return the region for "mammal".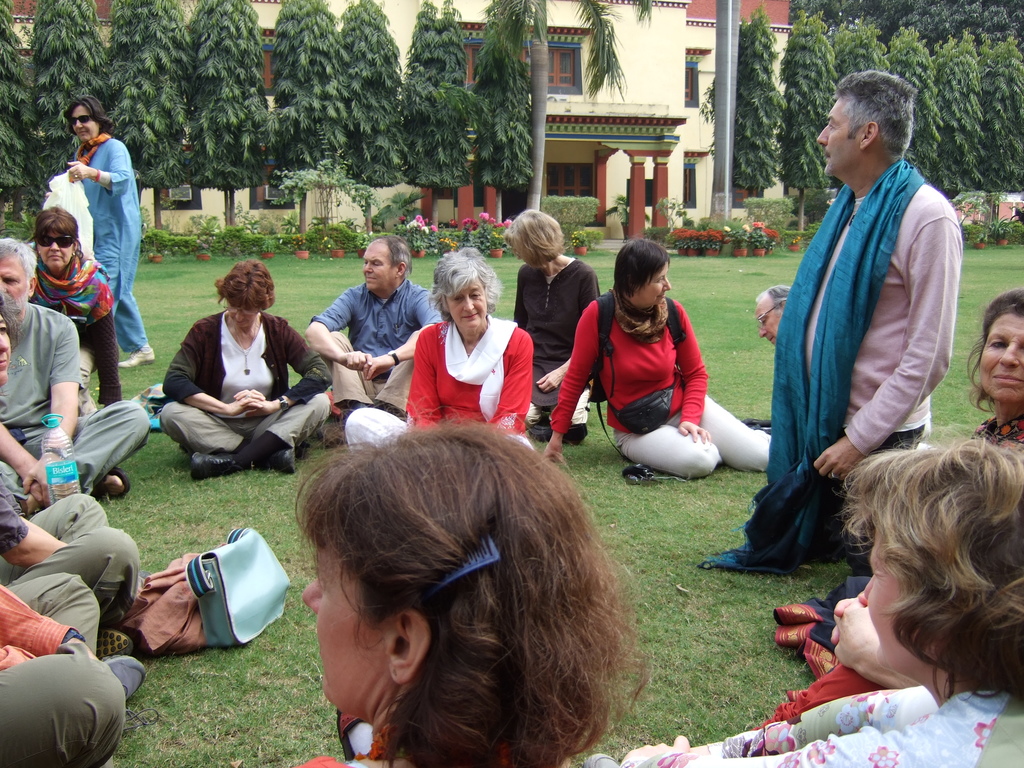
locate(705, 70, 964, 573).
